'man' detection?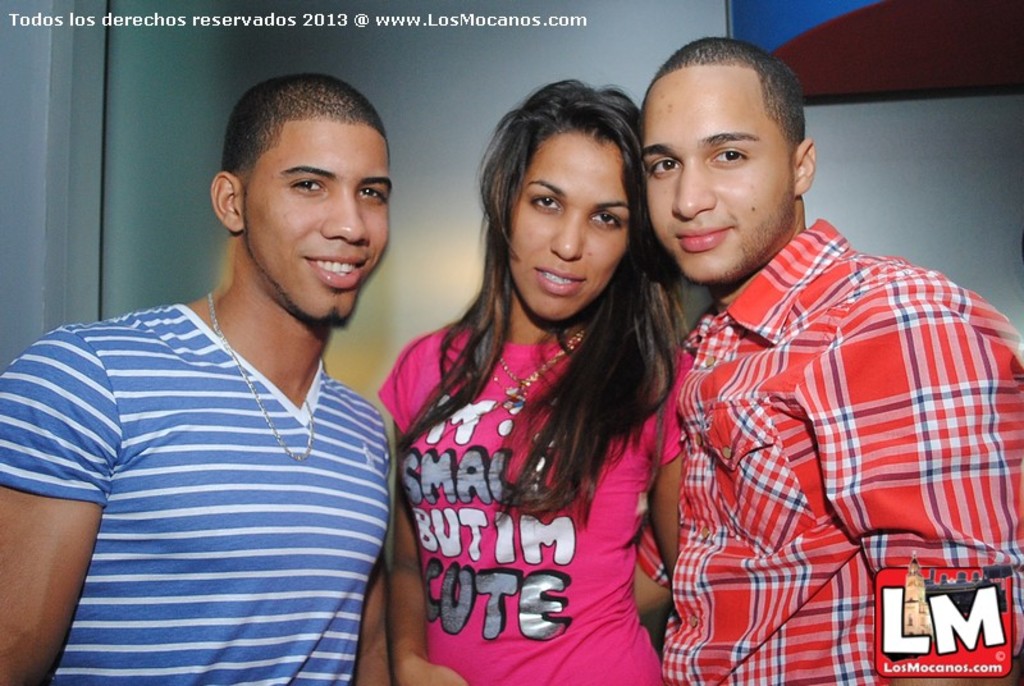
region(622, 33, 1023, 685)
